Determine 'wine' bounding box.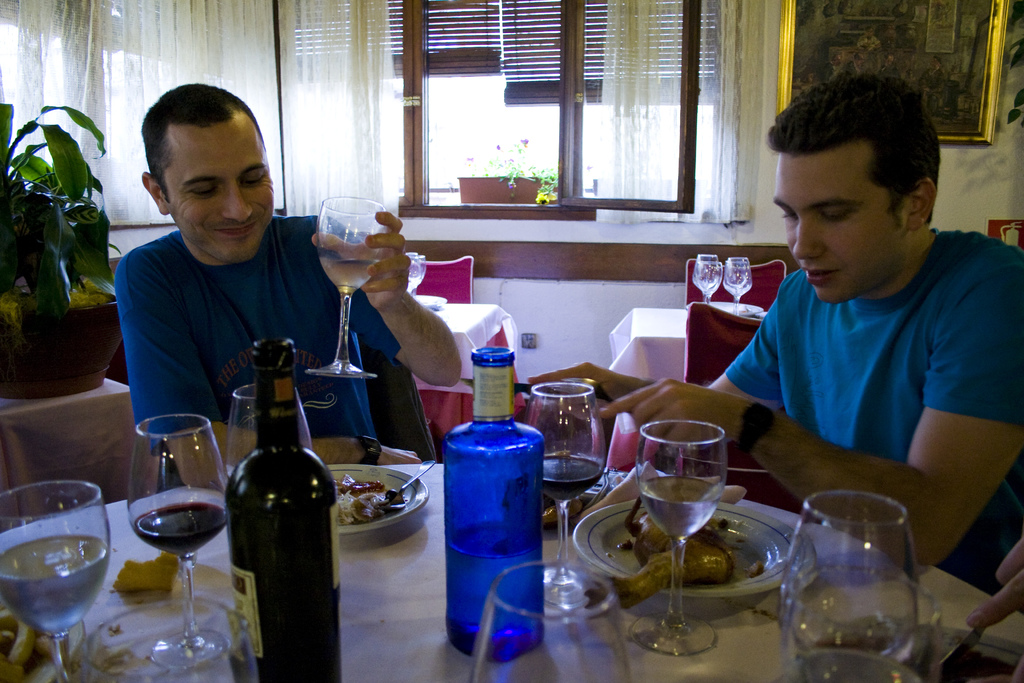
Determined: 0,534,111,640.
